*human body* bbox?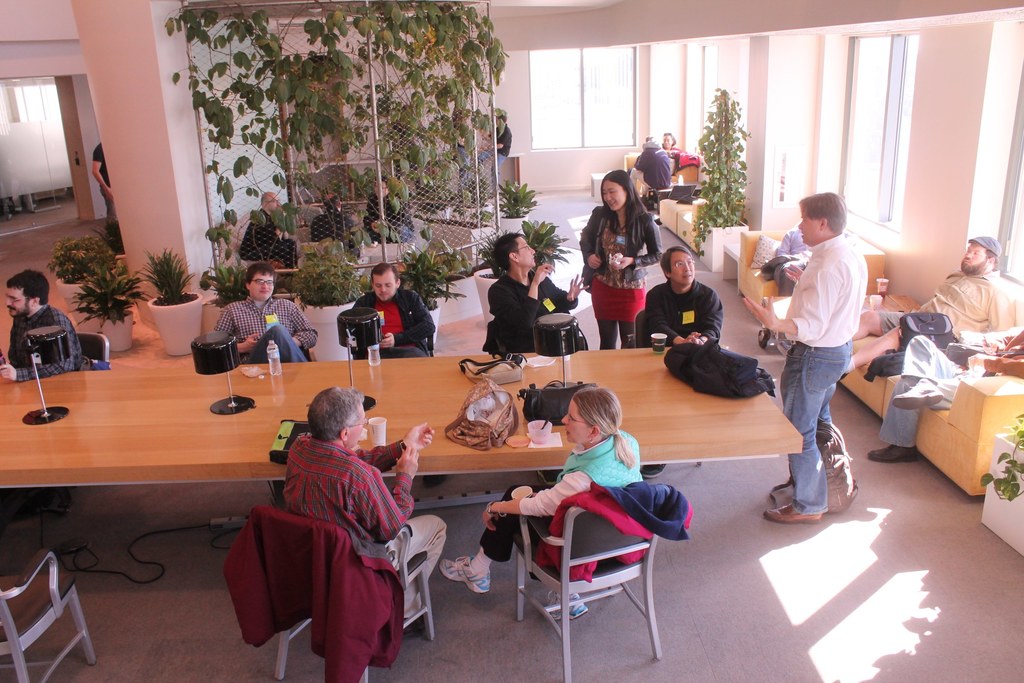
box(664, 135, 691, 172)
